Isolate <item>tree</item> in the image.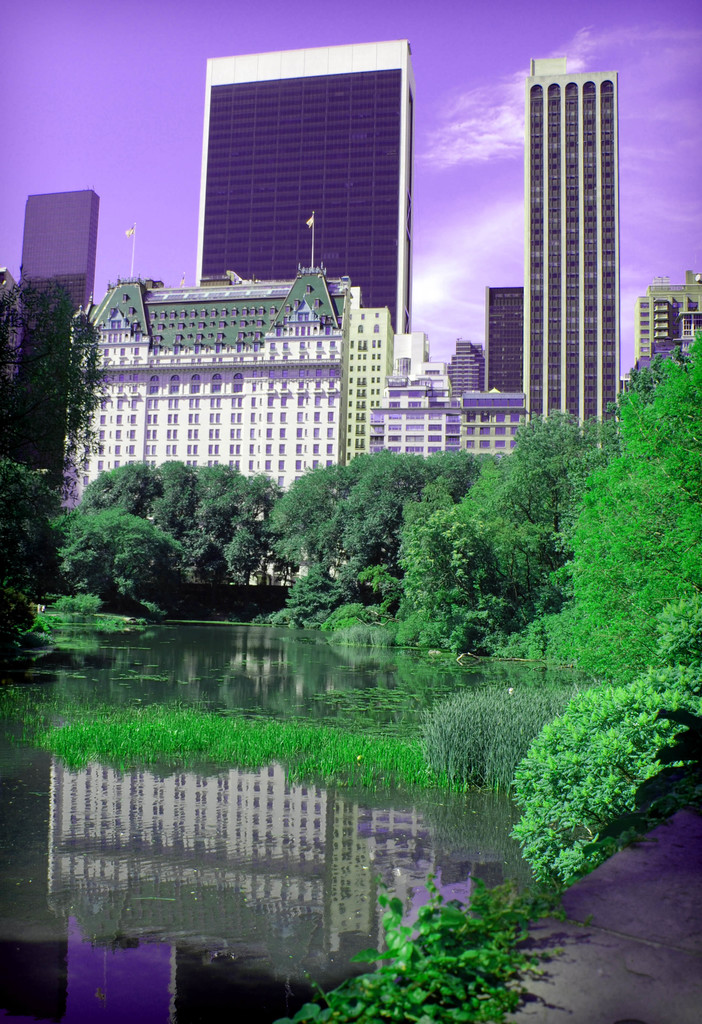
Isolated region: [left=541, top=308, right=701, bottom=679].
